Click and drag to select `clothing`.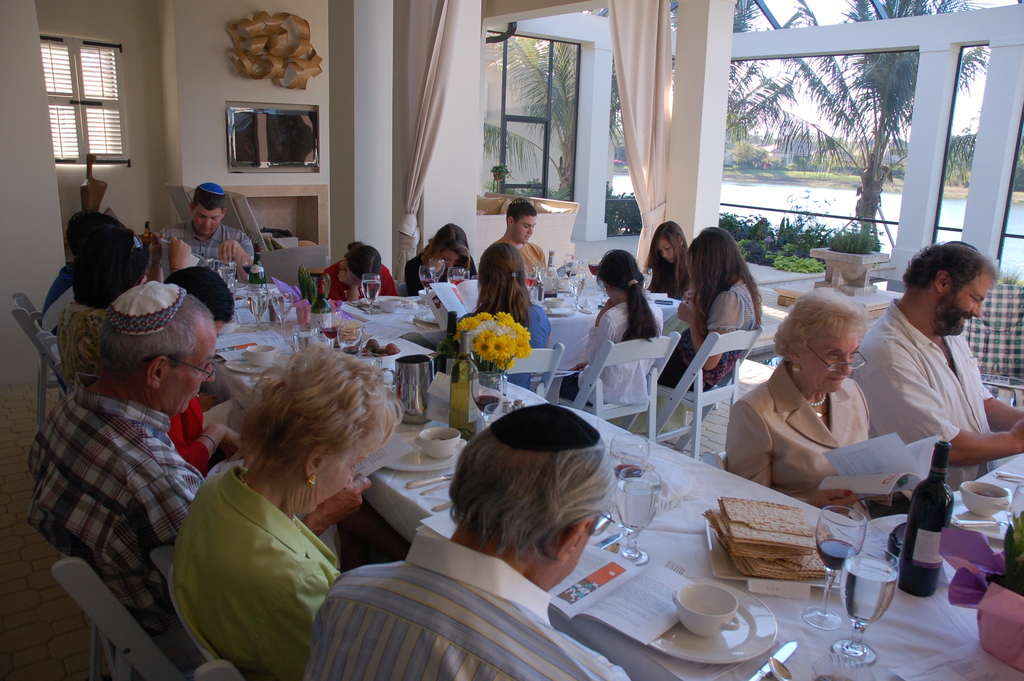
Selection: [308, 523, 627, 677].
